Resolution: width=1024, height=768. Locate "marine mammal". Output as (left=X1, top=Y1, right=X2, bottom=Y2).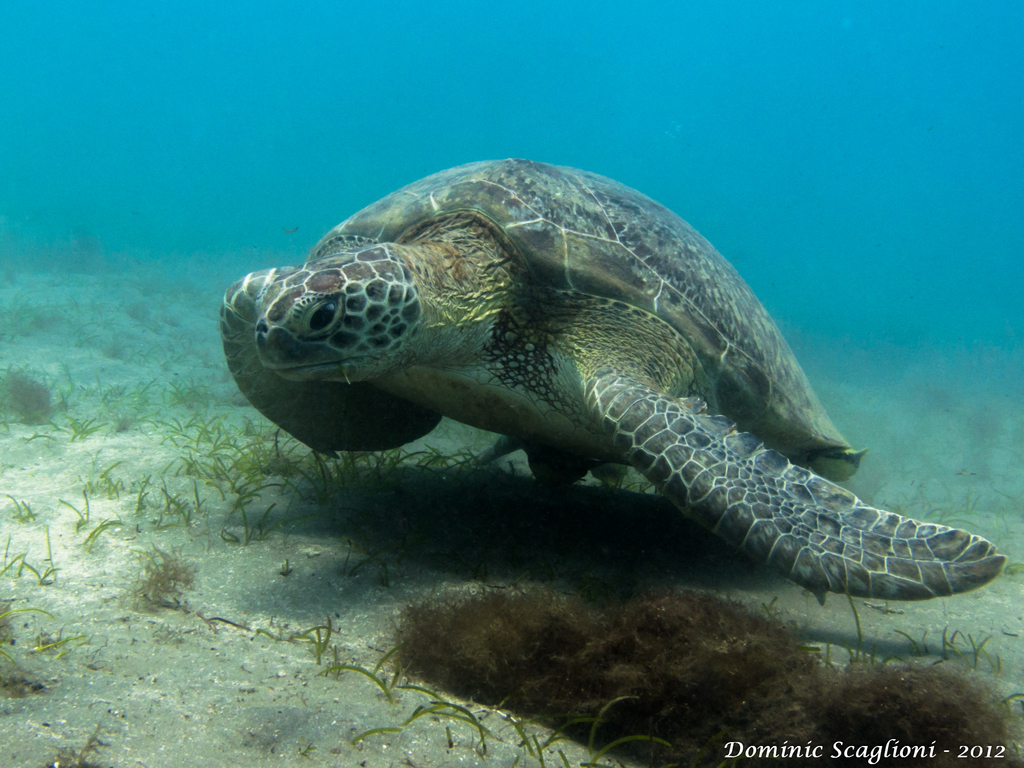
(left=232, top=161, right=983, bottom=618).
